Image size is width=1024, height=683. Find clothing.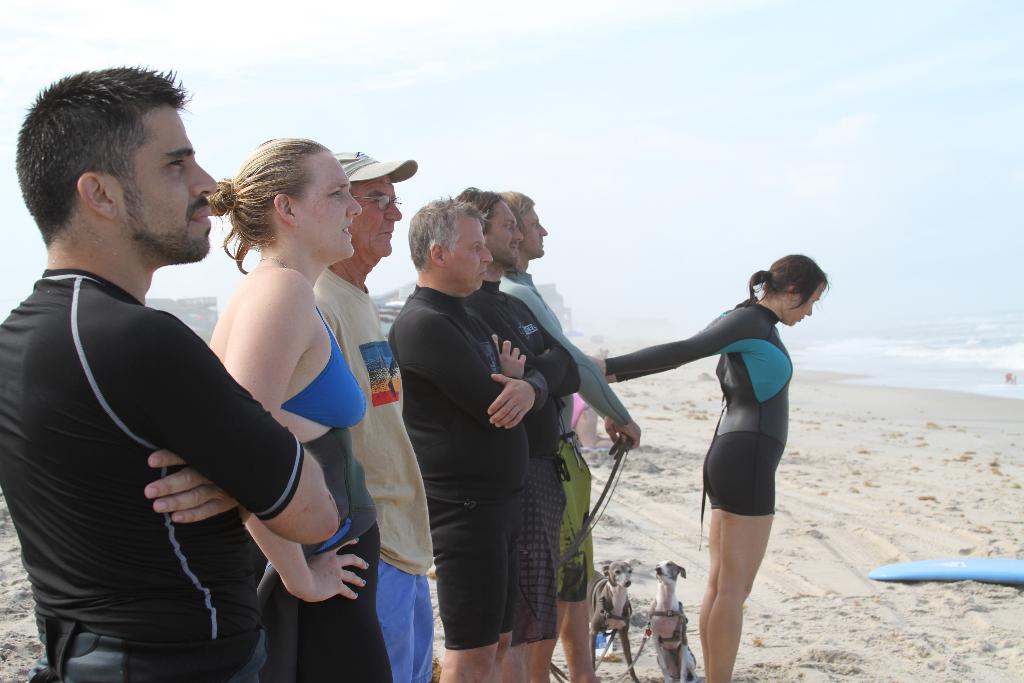
{"left": 259, "top": 432, "right": 396, "bottom": 682}.
